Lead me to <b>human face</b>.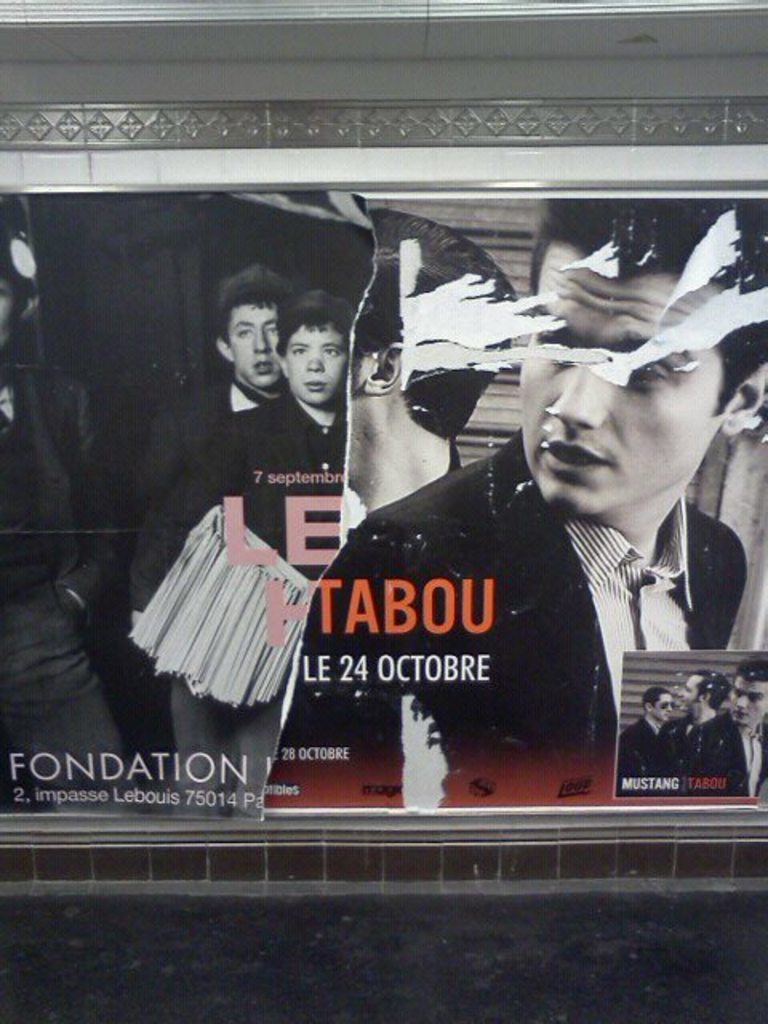
Lead to (left=512, top=243, right=730, bottom=517).
